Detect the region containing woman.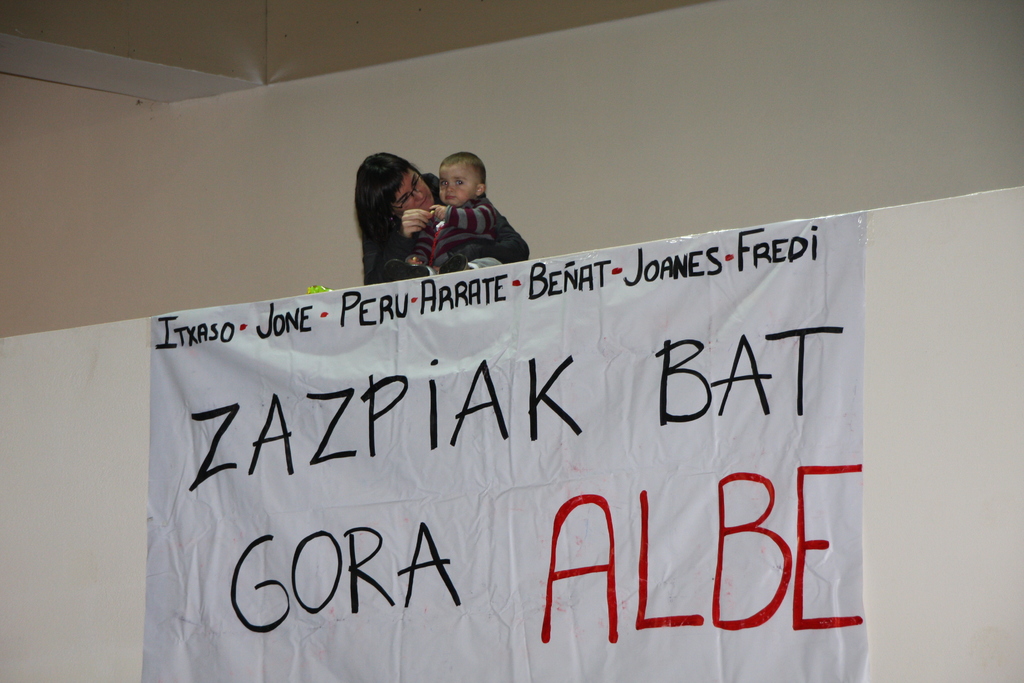
[left=360, top=149, right=463, bottom=286].
